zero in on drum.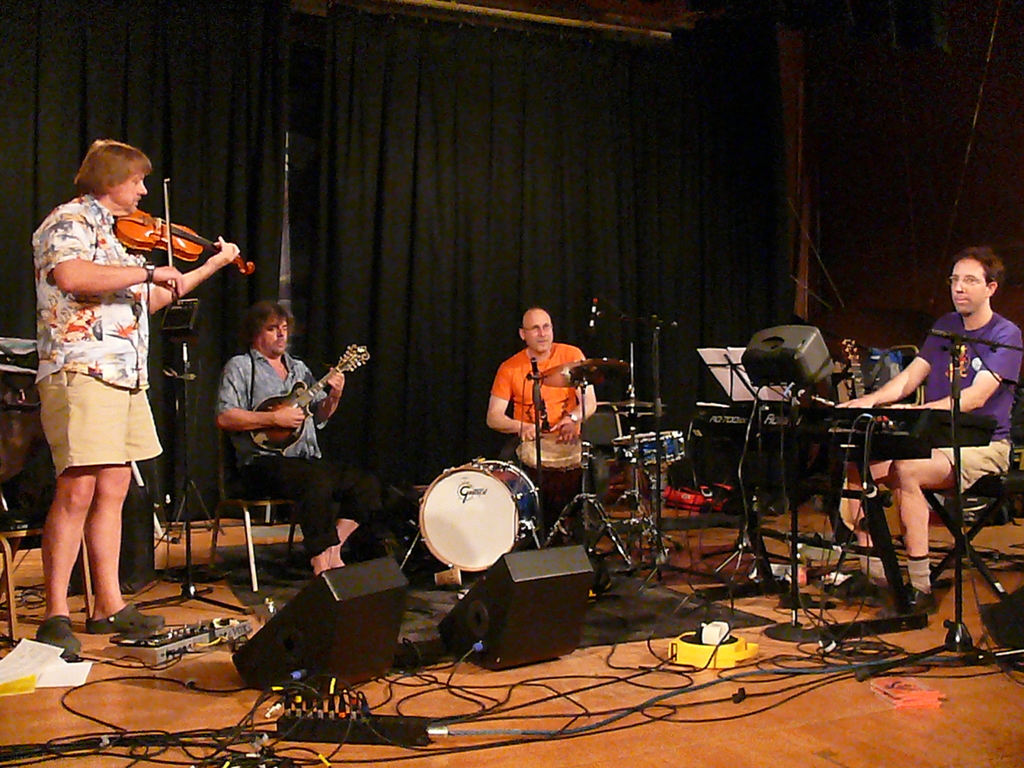
Zeroed in: (420,458,540,574).
